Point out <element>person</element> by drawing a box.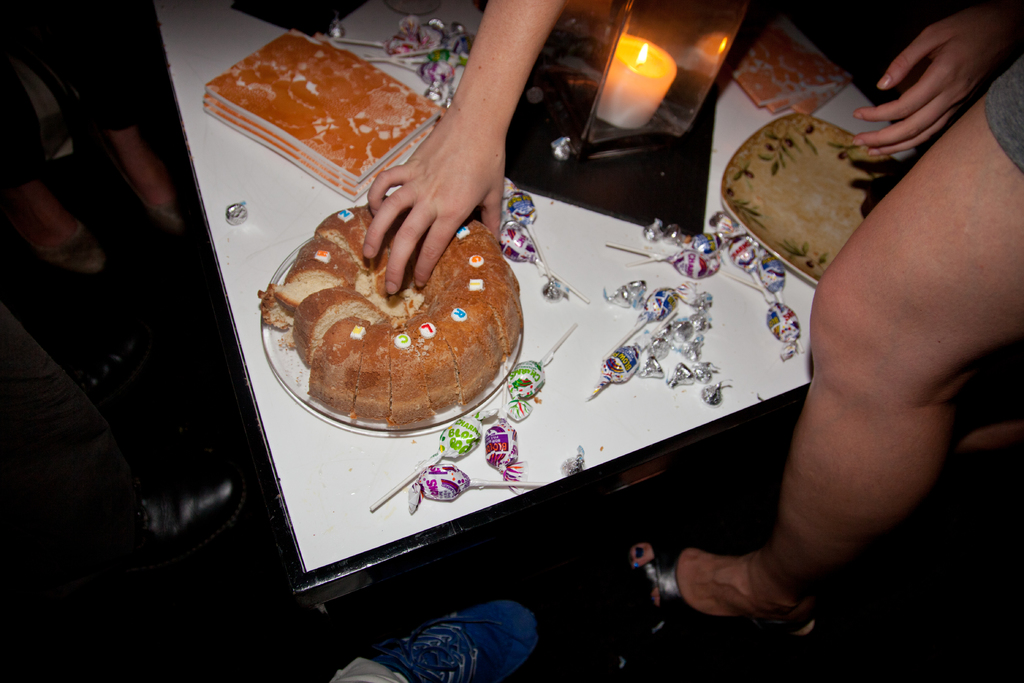
[left=360, top=0, right=1023, bottom=661].
